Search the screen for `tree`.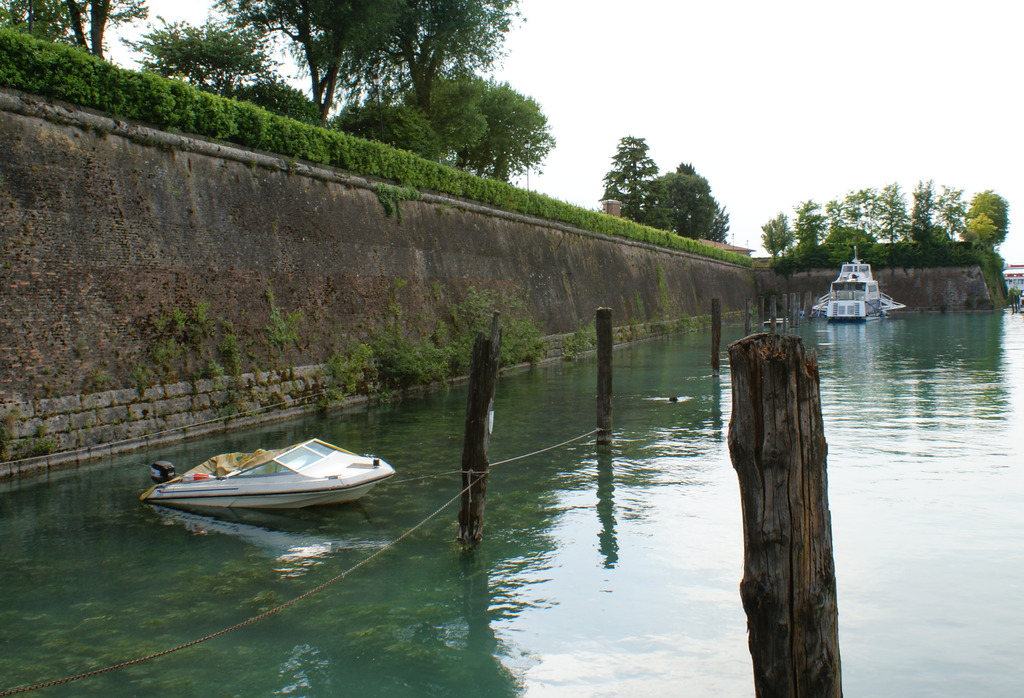
Found at bbox=[791, 193, 825, 254].
